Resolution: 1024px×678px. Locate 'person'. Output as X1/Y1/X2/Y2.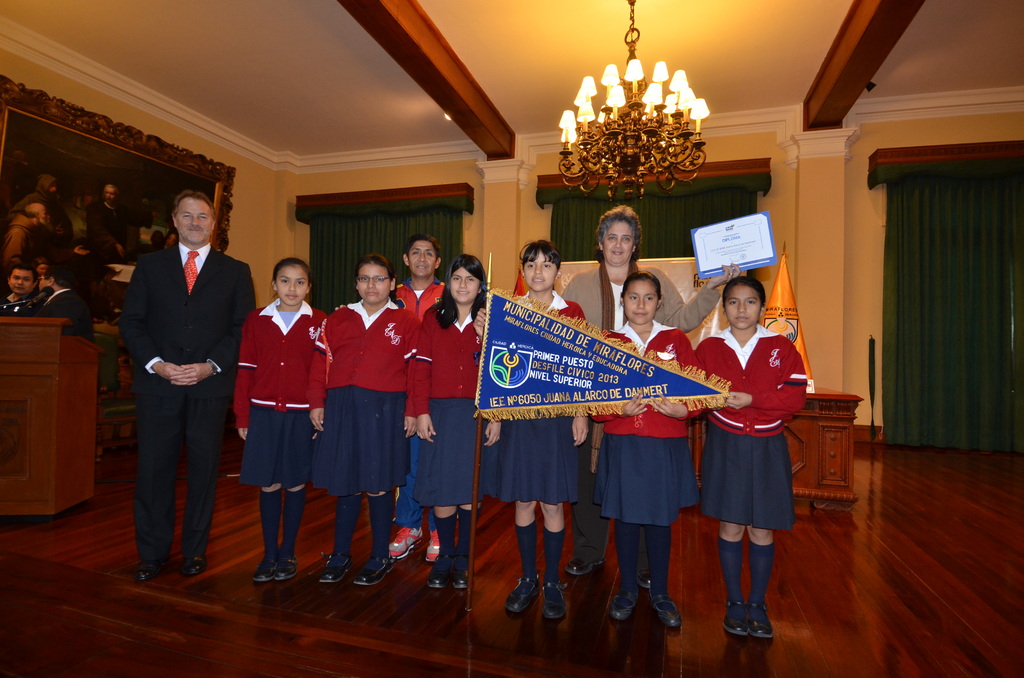
689/274/807/638.
